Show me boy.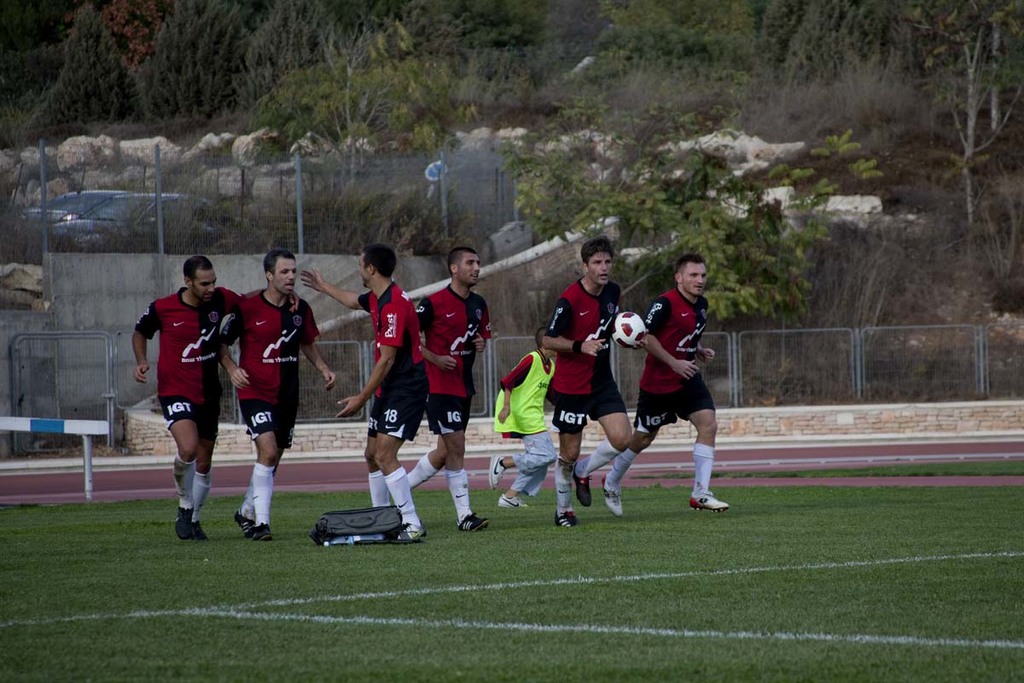
boy is here: [490, 328, 565, 511].
